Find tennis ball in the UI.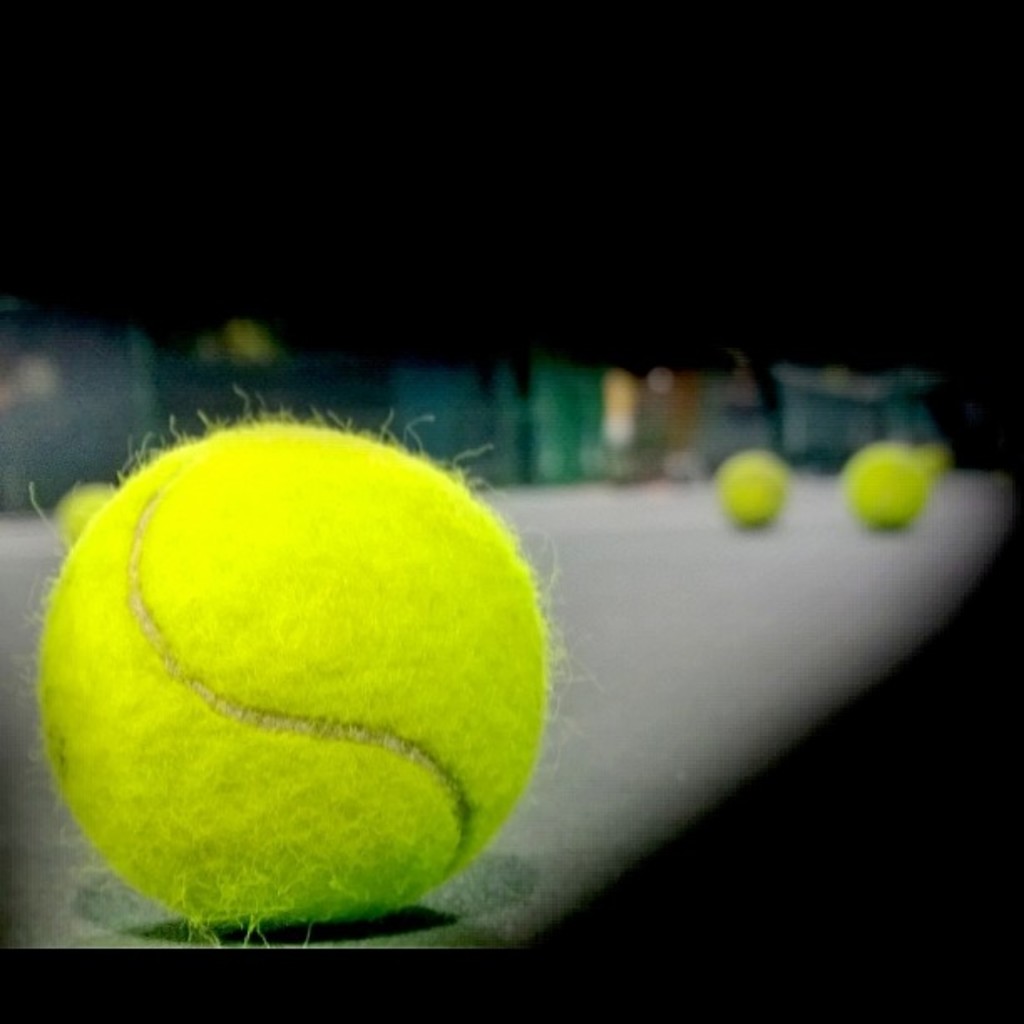
UI element at 18/385/576/950.
